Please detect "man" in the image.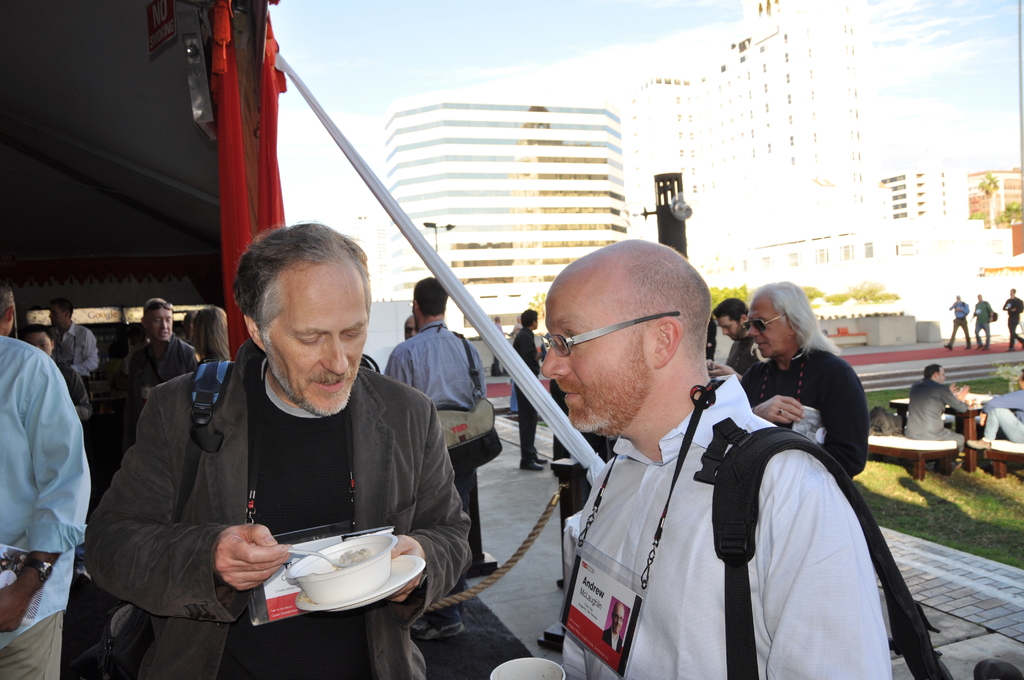
{"left": 944, "top": 294, "right": 975, "bottom": 355}.
